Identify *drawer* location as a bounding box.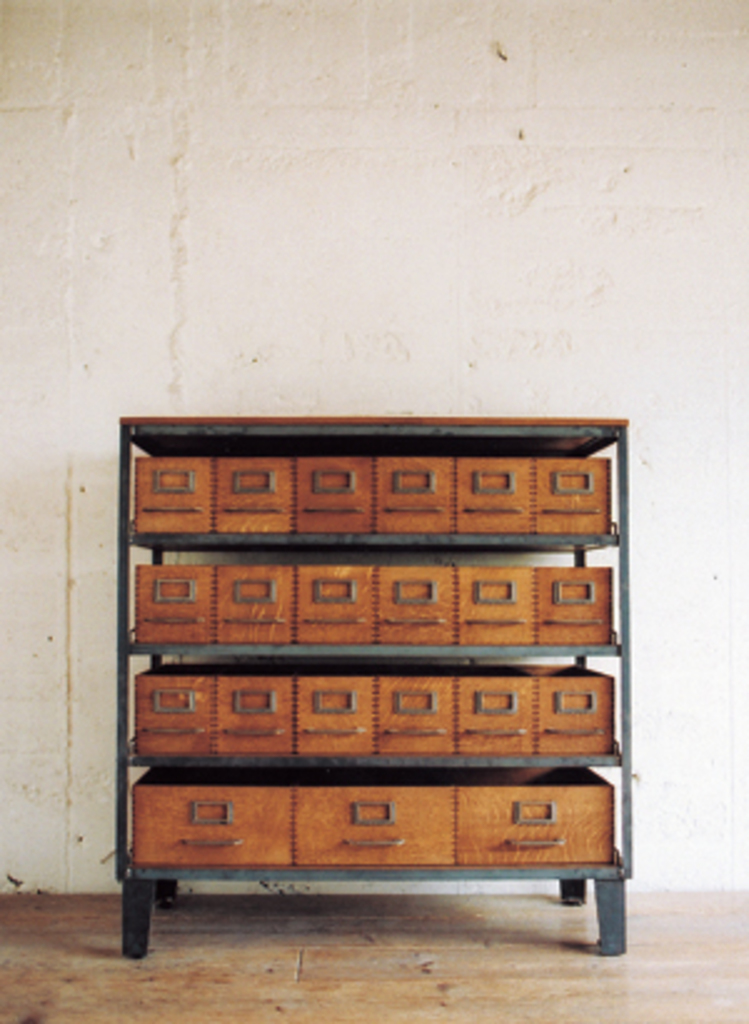
select_region(532, 664, 617, 747).
